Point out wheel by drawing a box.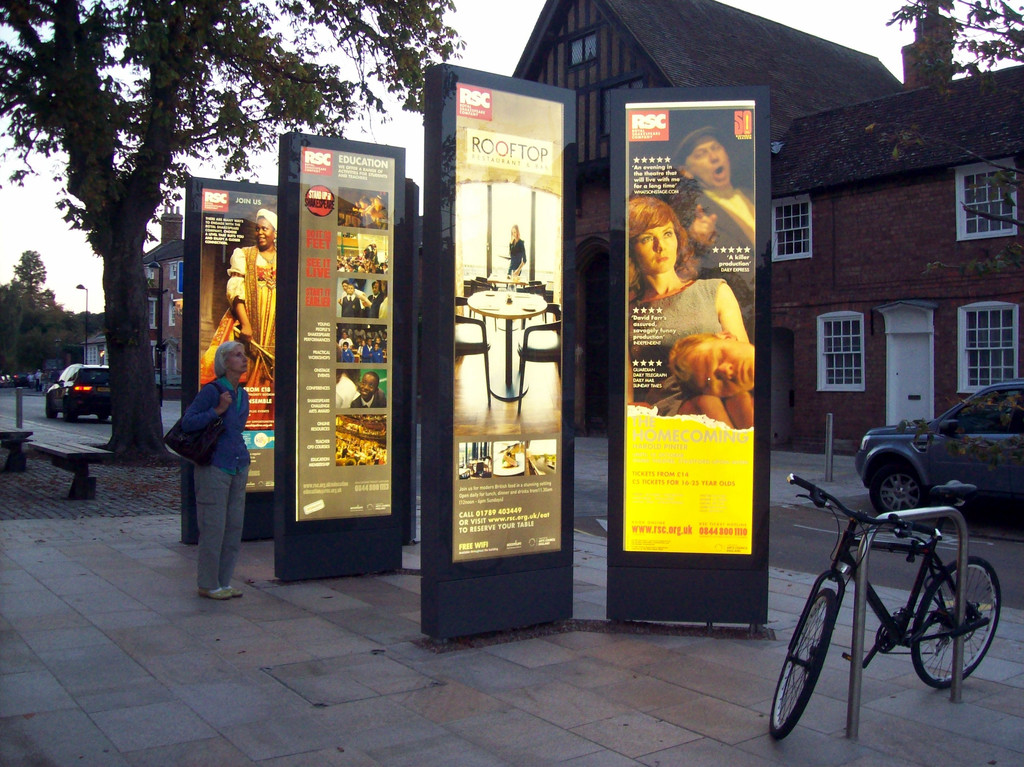
[x1=908, y1=554, x2=1004, y2=688].
